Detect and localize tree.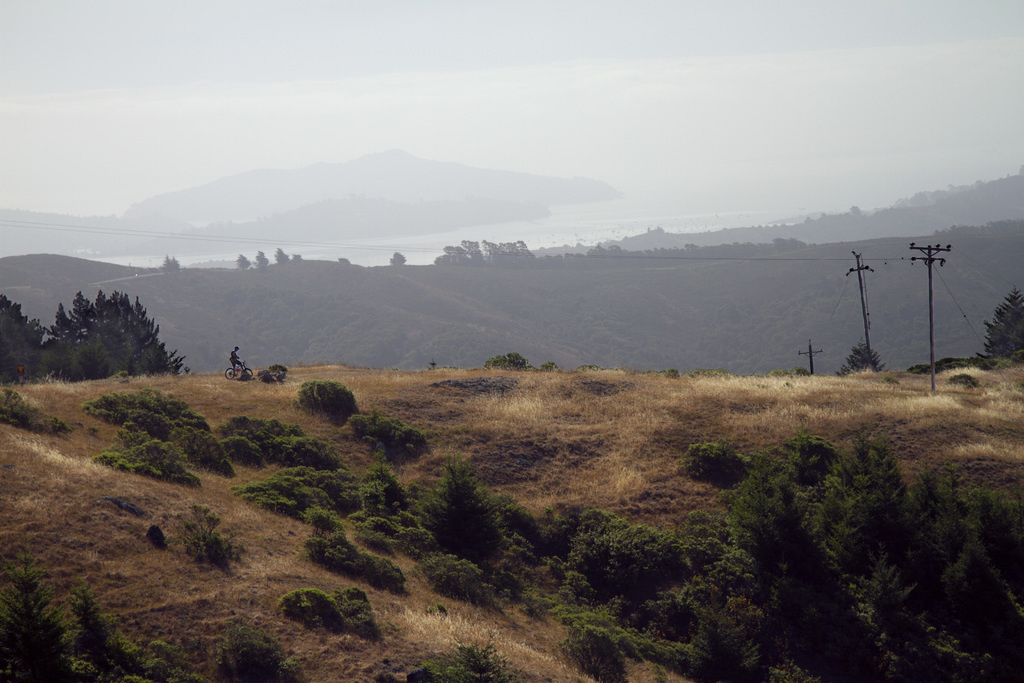
Localized at l=485, t=347, r=547, b=372.
